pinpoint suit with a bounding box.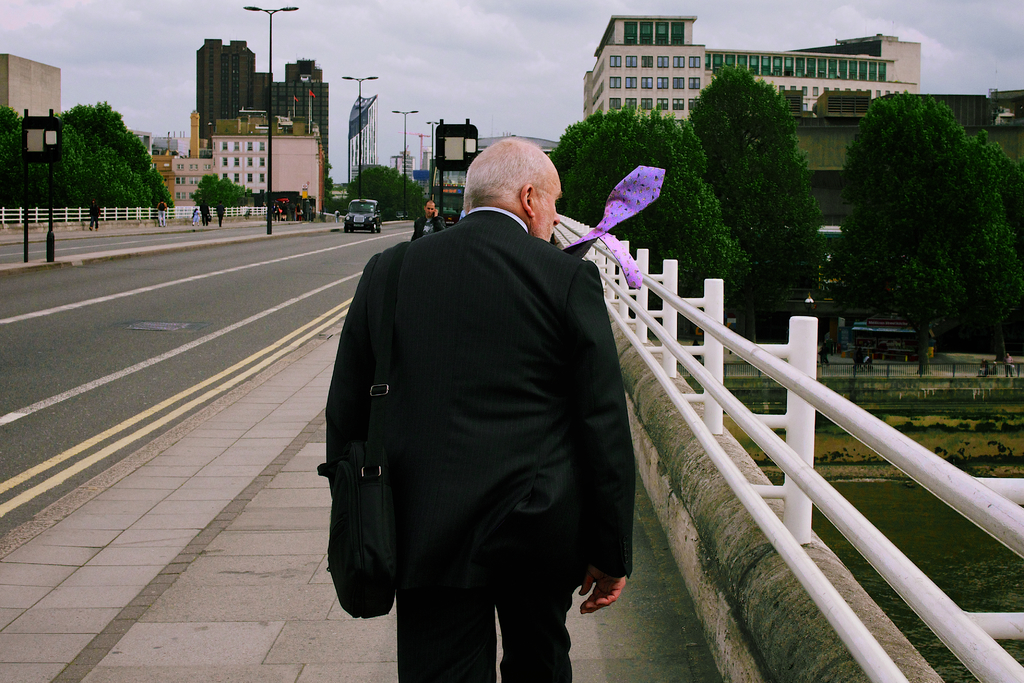
<region>303, 166, 593, 642</region>.
